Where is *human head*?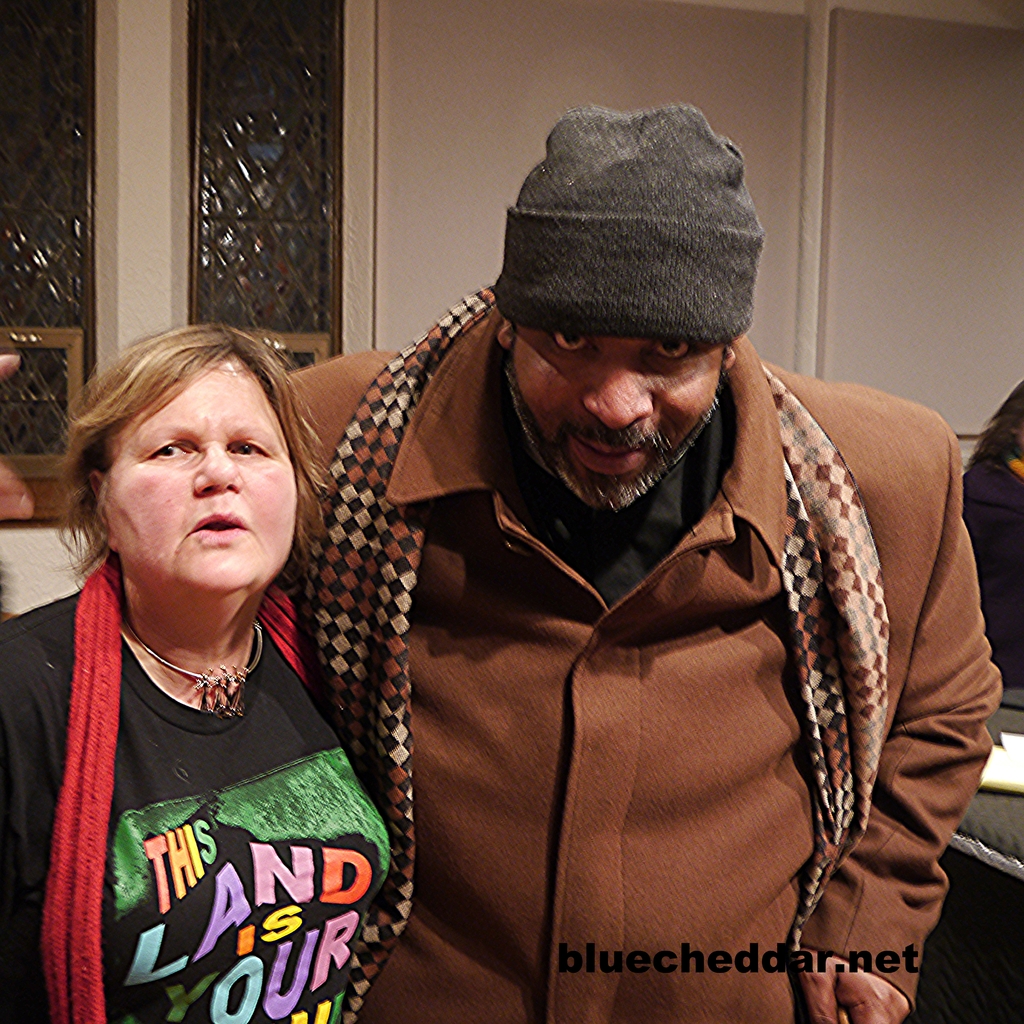
locate(49, 323, 319, 632).
